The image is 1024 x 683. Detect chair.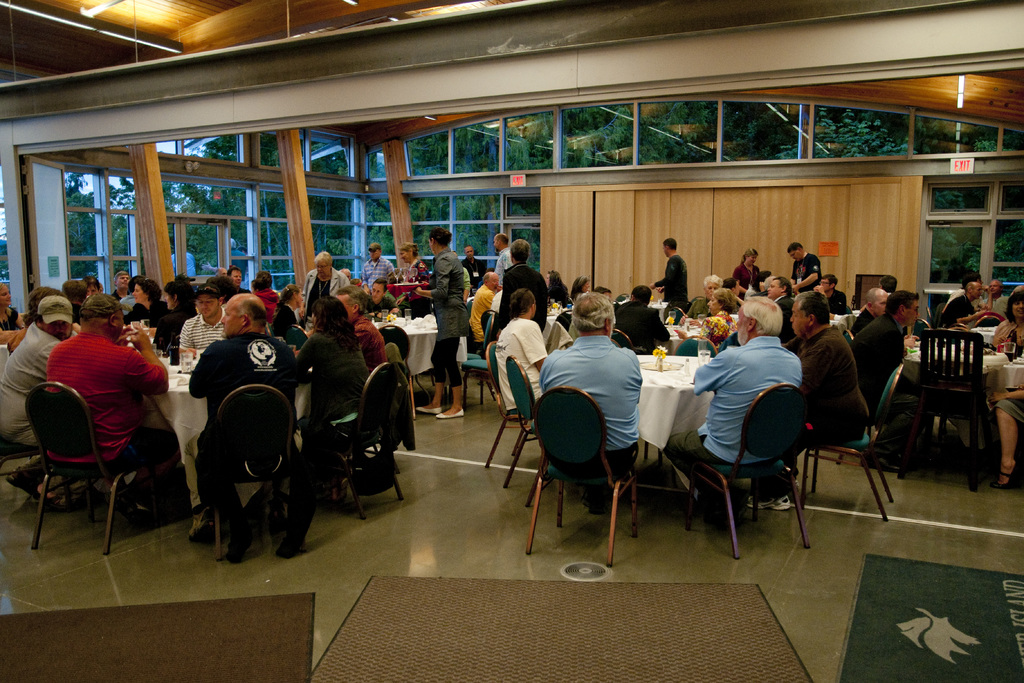
Detection: box(798, 366, 909, 528).
